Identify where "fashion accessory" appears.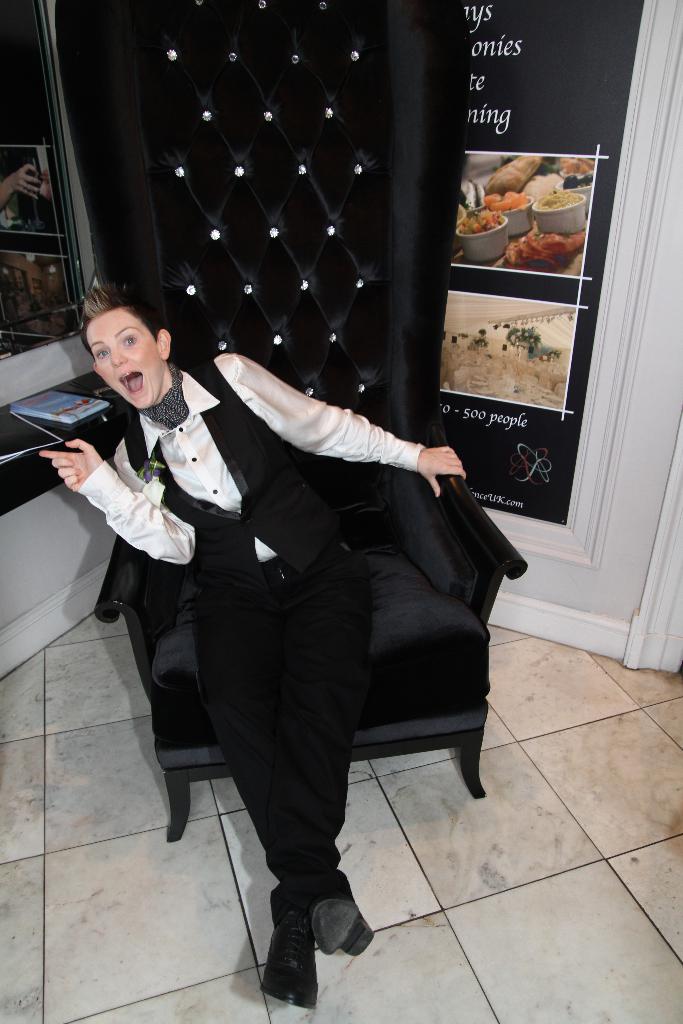
Appears at [left=302, top=865, right=374, bottom=950].
